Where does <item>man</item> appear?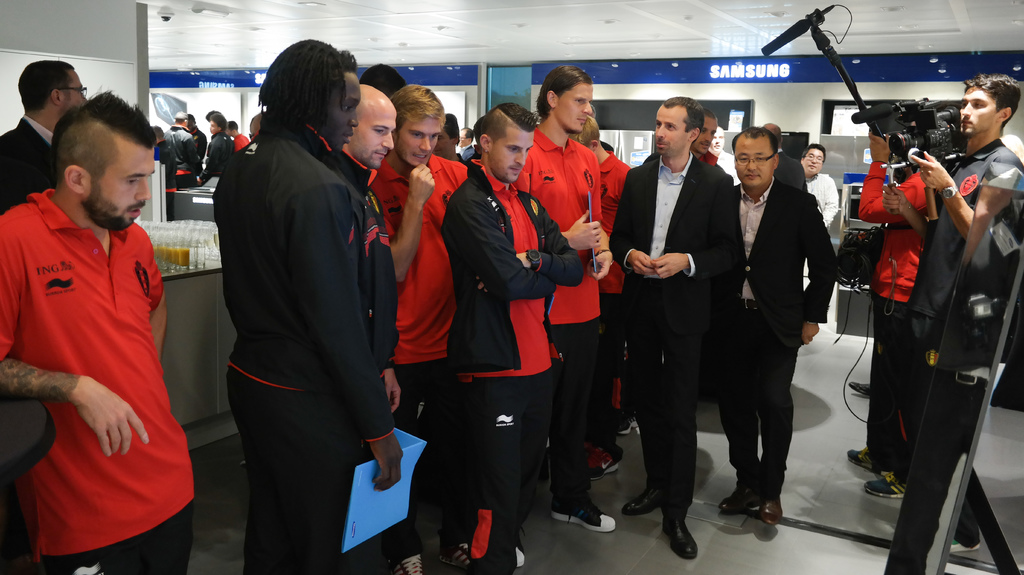
Appears at {"left": 0, "top": 56, "right": 90, "bottom": 218}.
